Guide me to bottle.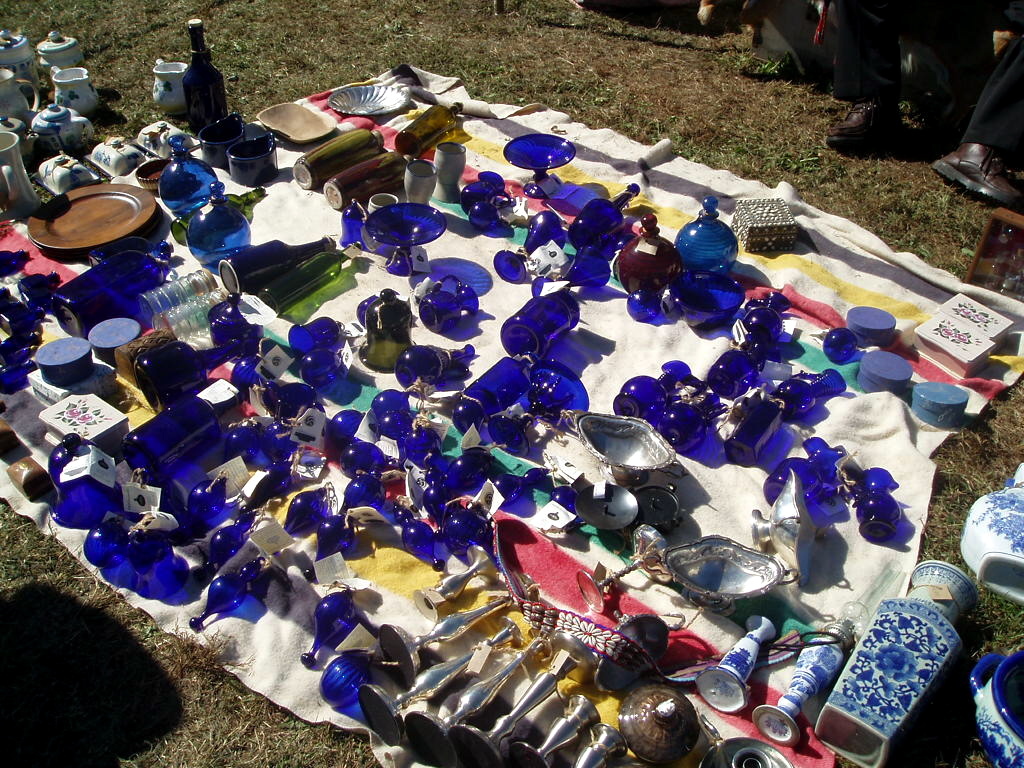
Guidance: x1=180, y1=18, x2=225, y2=140.
